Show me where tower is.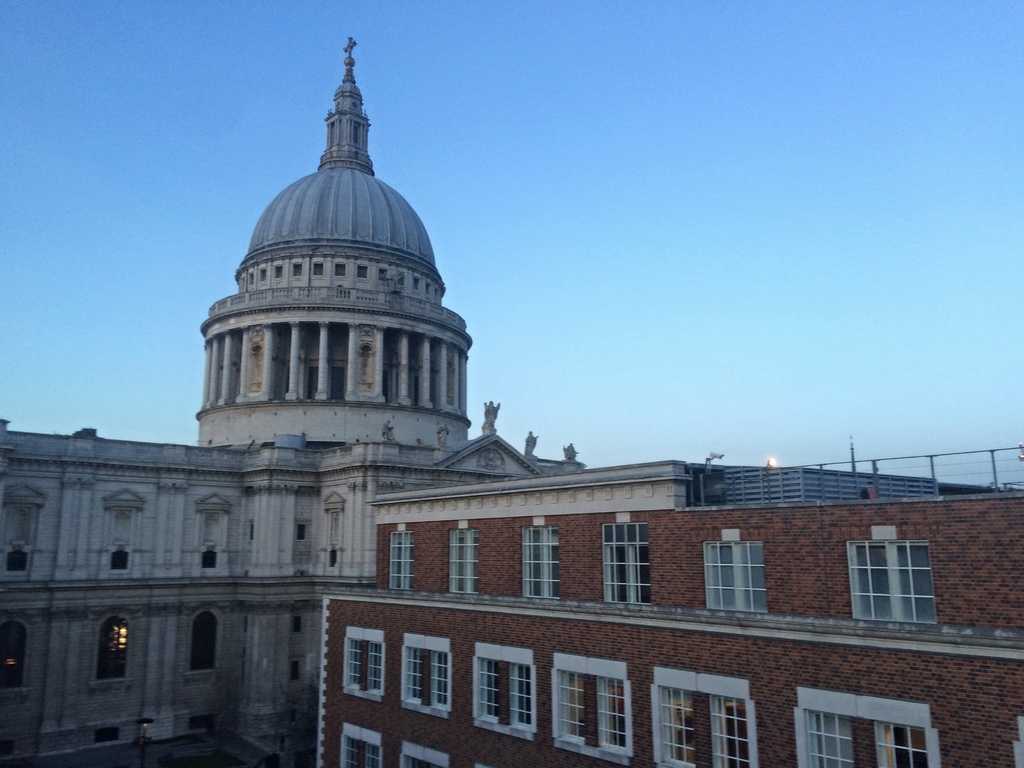
tower is at <box>0,24,1023,767</box>.
